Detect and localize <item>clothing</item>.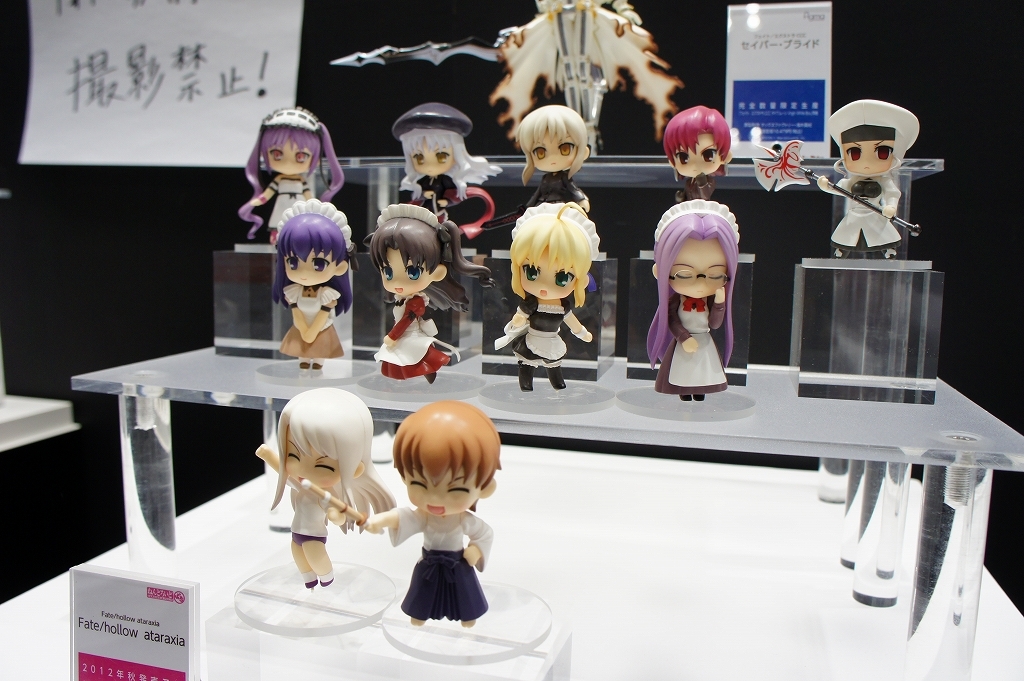
Localized at locate(239, 157, 349, 246).
